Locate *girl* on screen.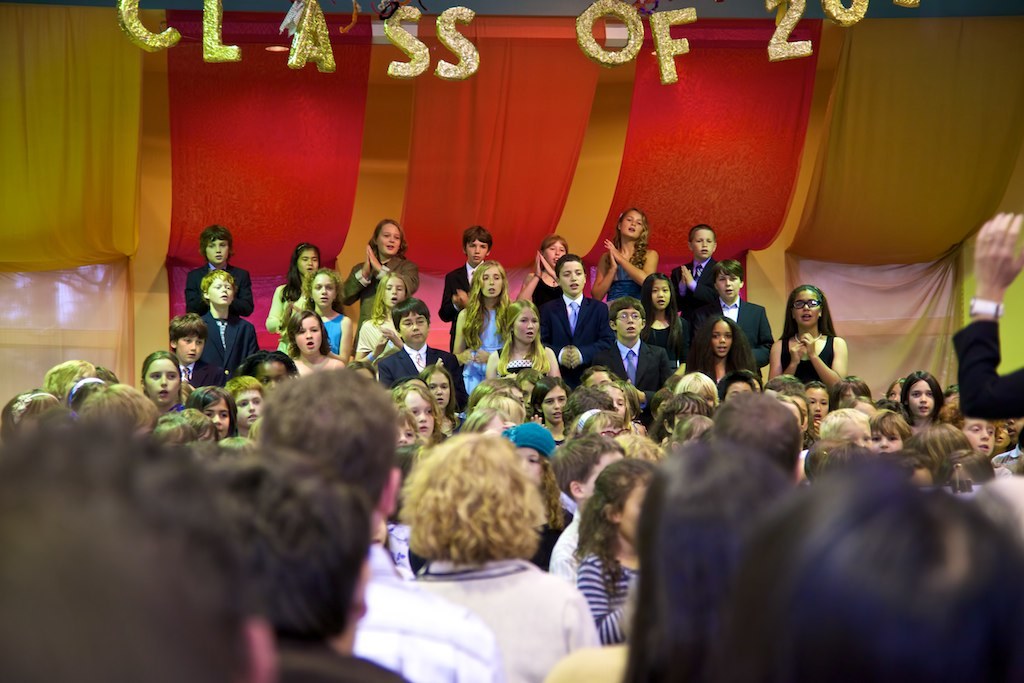
On screen at 504 421 578 573.
